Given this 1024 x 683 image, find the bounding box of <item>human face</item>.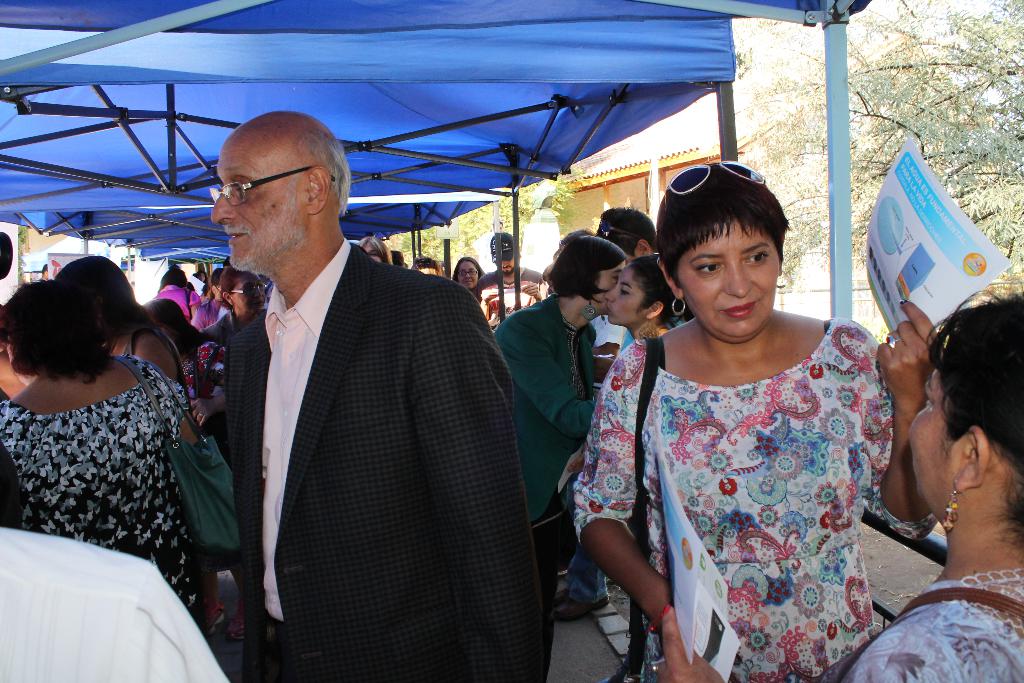
(left=458, top=259, right=479, bottom=289).
